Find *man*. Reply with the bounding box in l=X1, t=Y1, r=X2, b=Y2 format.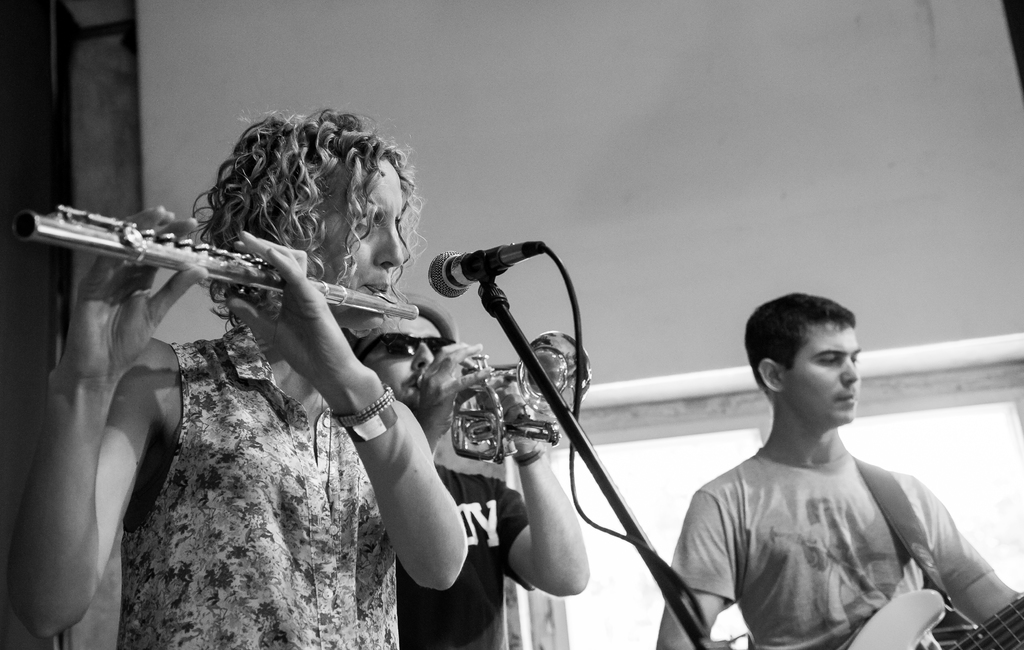
l=5, t=95, r=467, b=649.
